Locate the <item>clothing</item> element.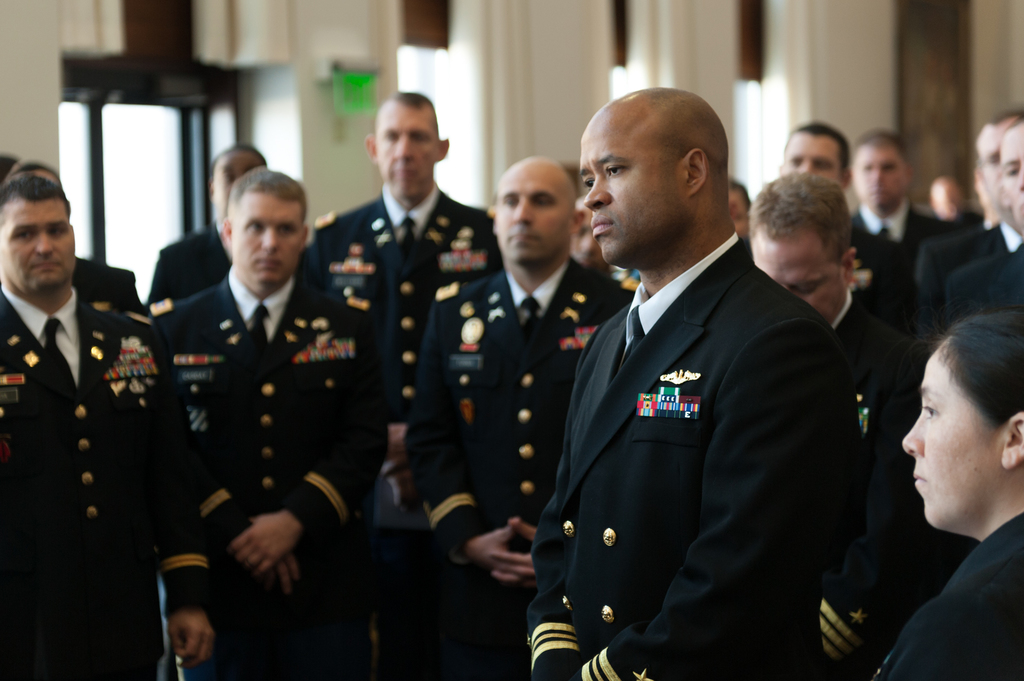
Element bbox: 152,214,272,297.
